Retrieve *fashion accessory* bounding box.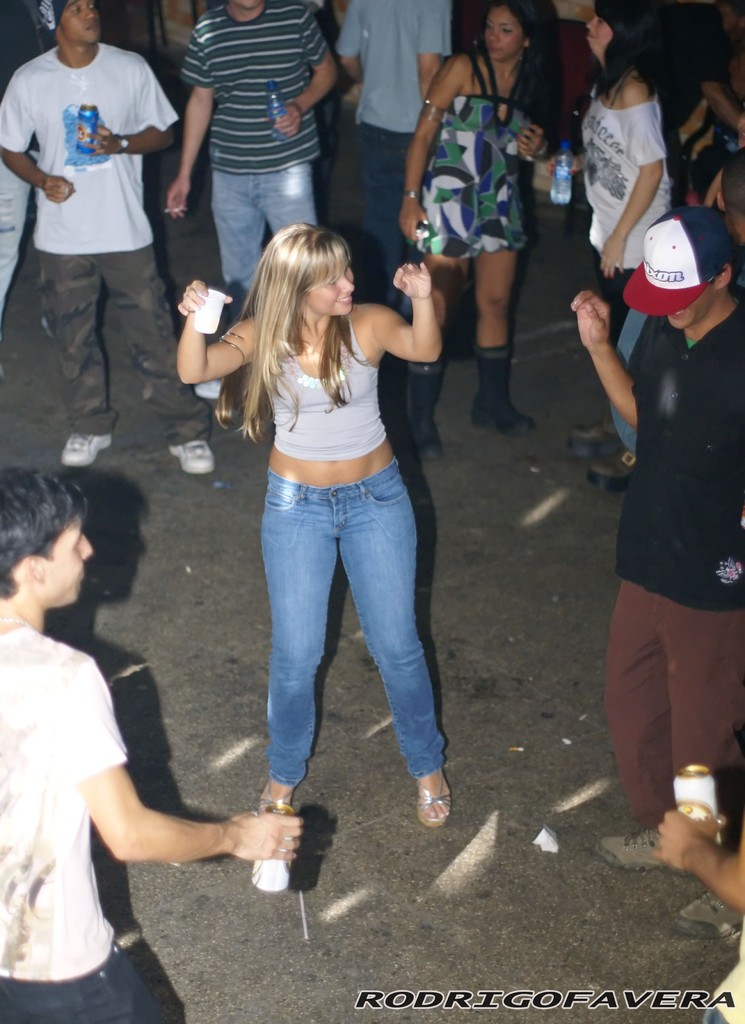
Bounding box: Rect(589, 452, 633, 486).
